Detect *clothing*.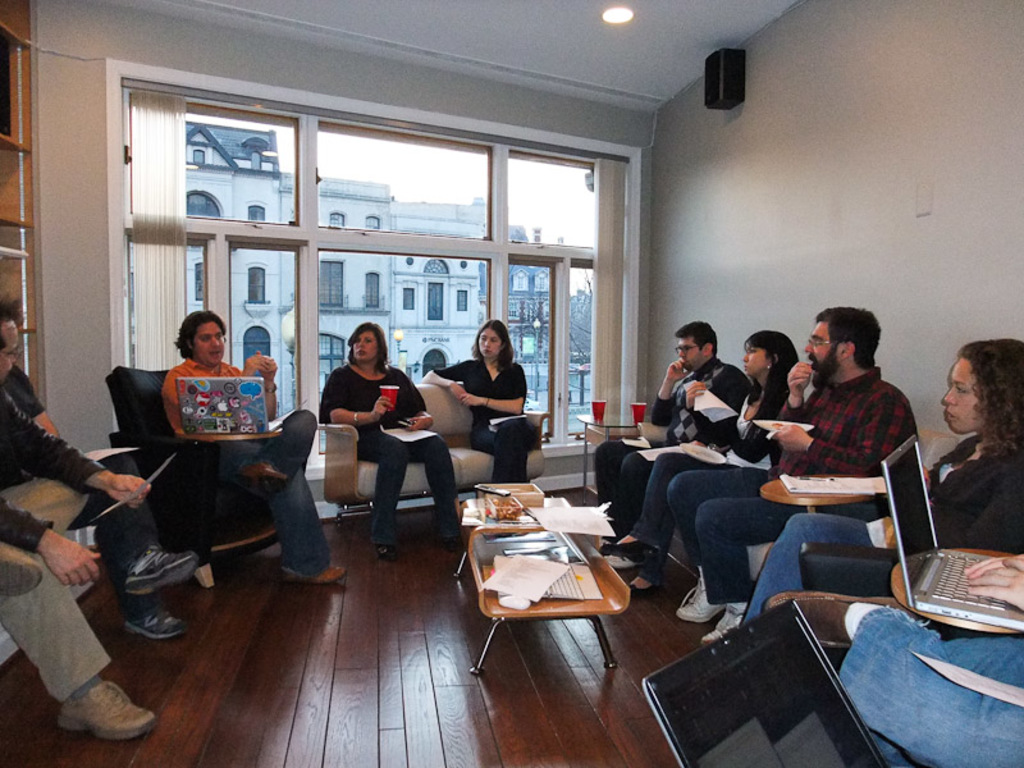
Detected at <box>0,384,123,705</box>.
